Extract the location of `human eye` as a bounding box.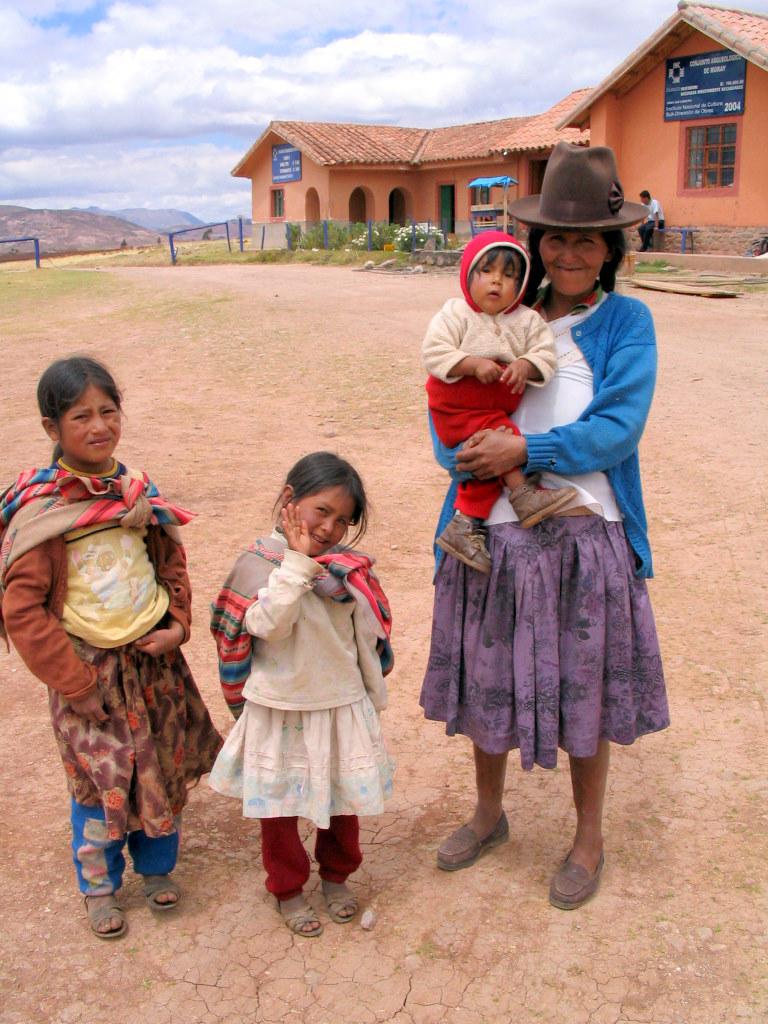
(x1=94, y1=405, x2=119, y2=419).
